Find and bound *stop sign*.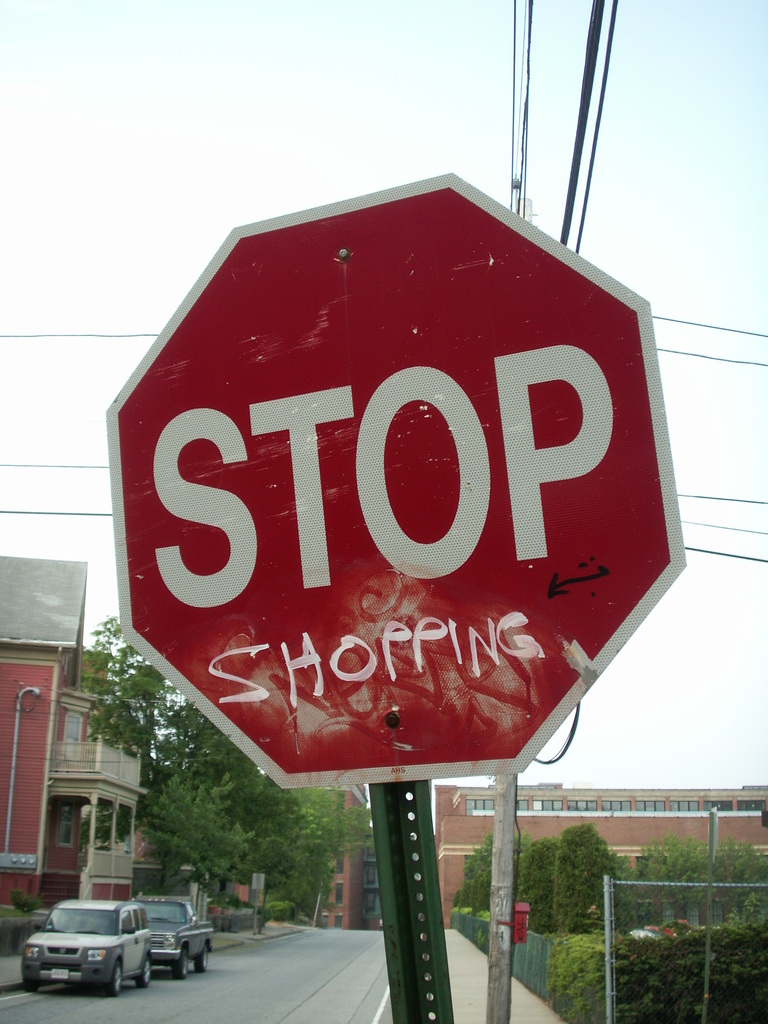
Bound: [112, 179, 682, 778].
